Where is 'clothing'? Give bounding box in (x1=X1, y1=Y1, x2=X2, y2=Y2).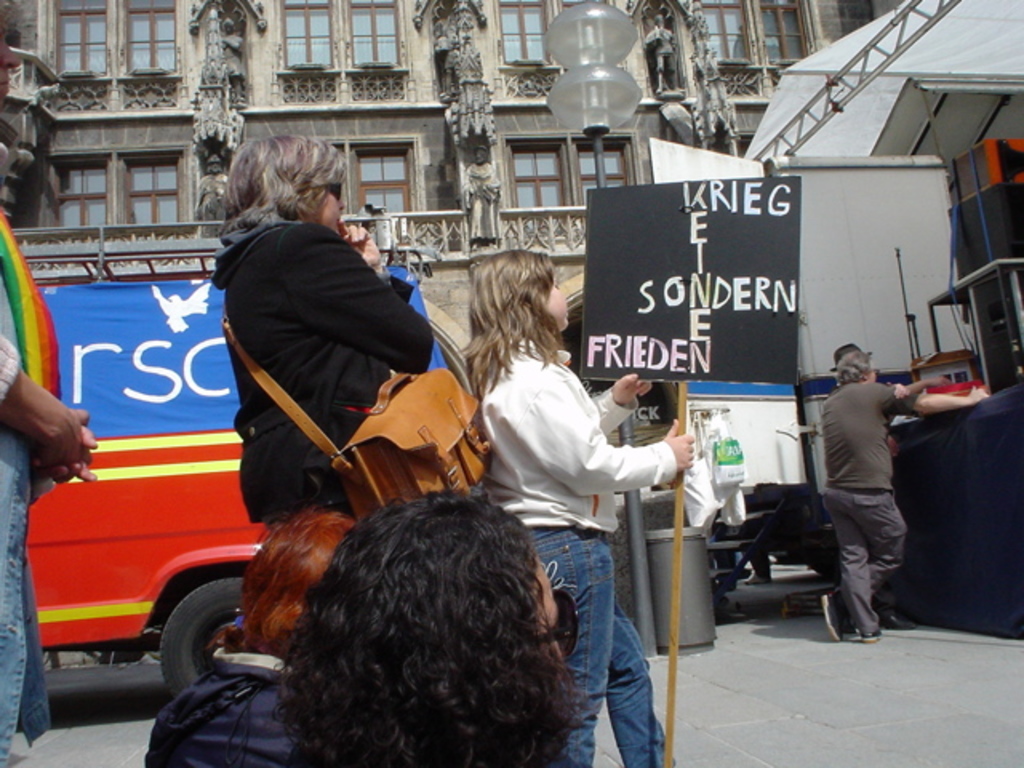
(x1=0, y1=206, x2=64, y2=766).
